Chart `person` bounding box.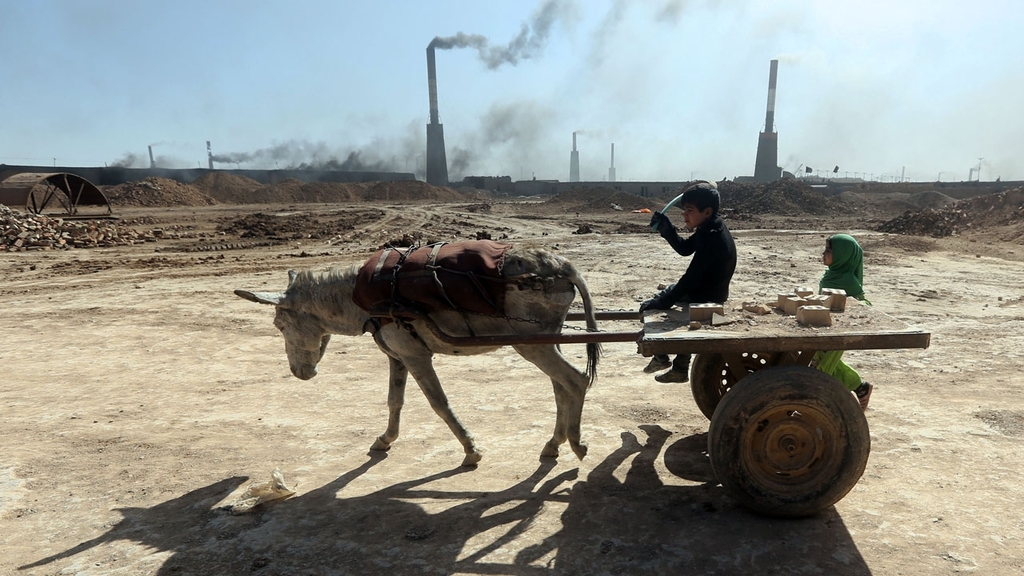
Charted: l=636, t=179, r=743, b=382.
